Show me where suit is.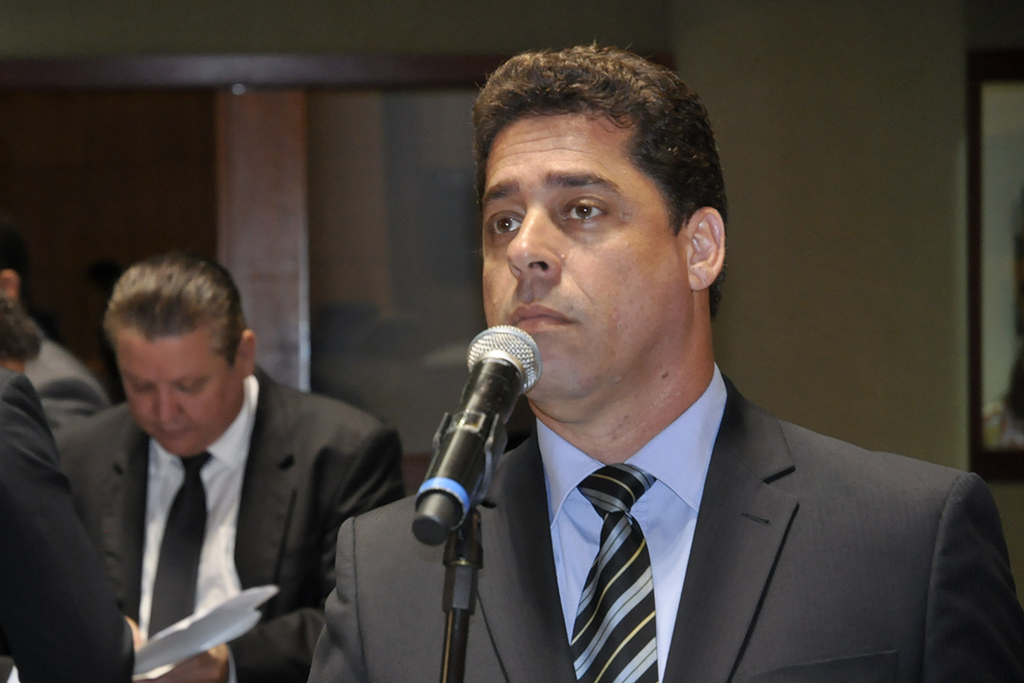
suit is at l=416, t=301, r=998, b=667.
